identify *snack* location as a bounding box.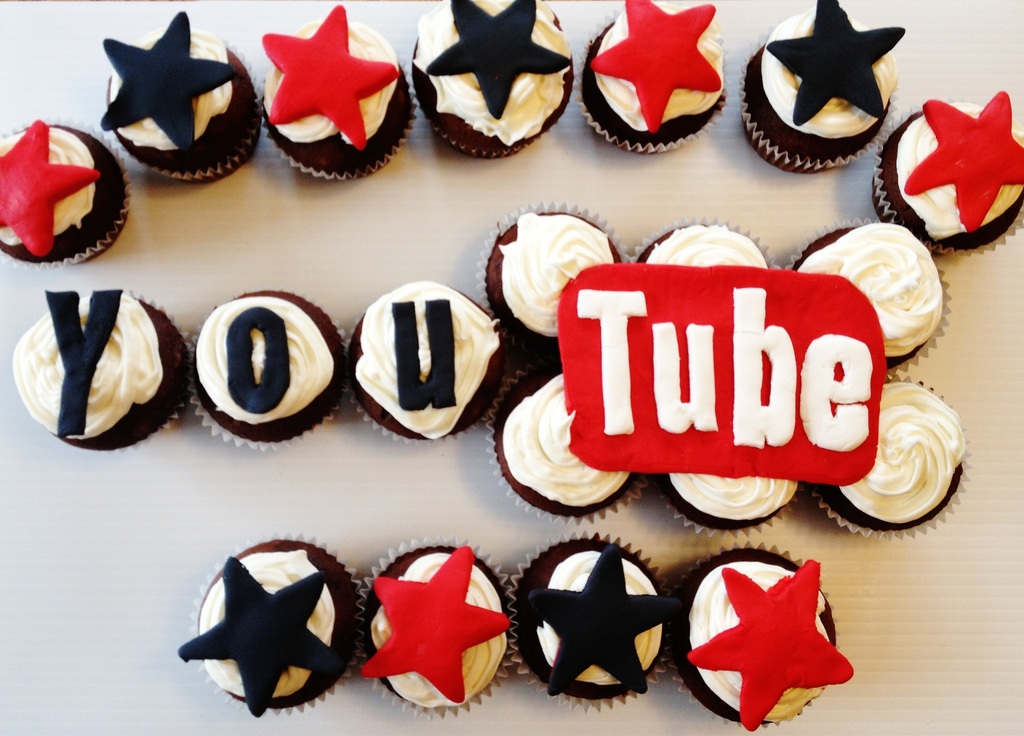
(x1=518, y1=250, x2=883, y2=502).
